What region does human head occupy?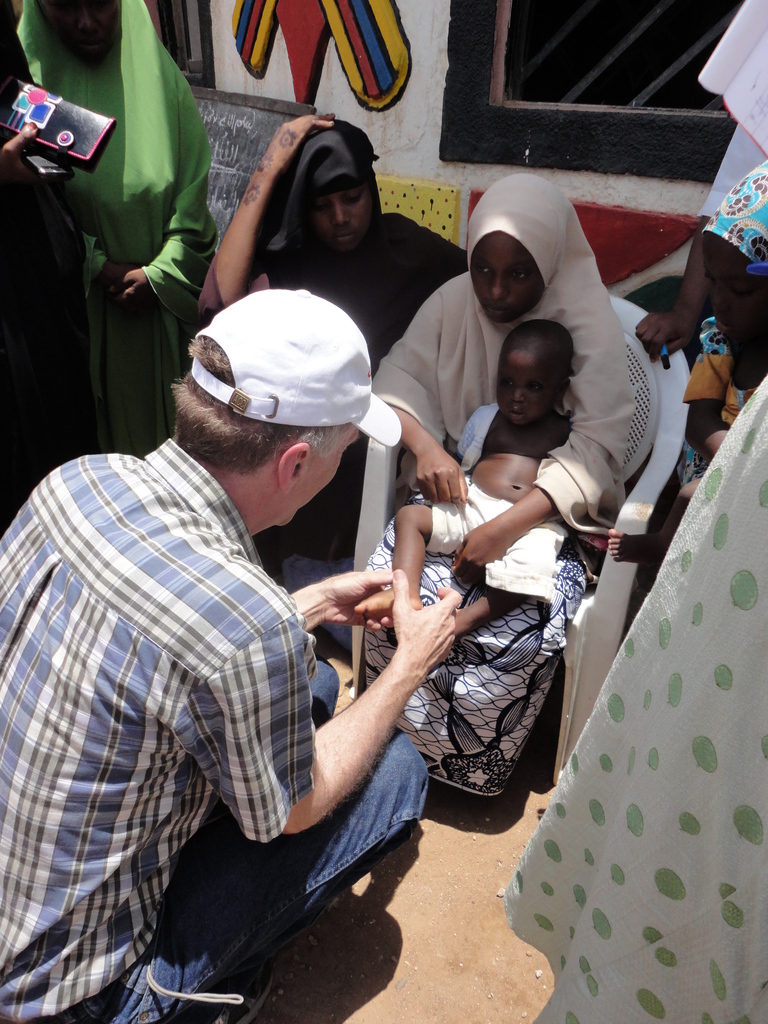
(left=445, top=170, right=605, bottom=317).
